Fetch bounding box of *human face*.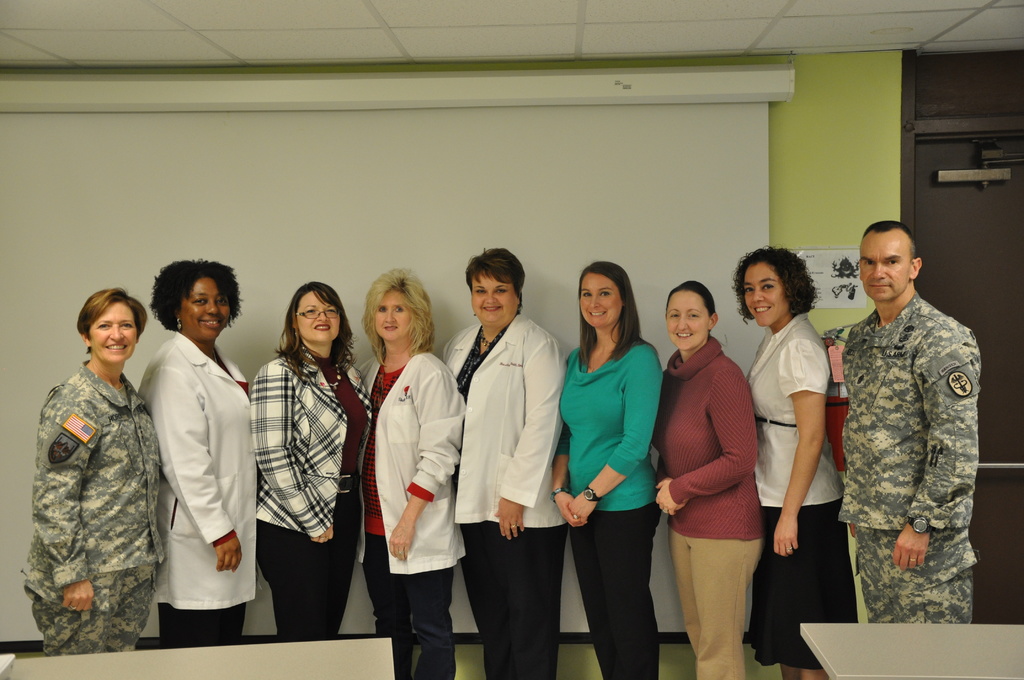
Bbox: [372,287,415,338].
